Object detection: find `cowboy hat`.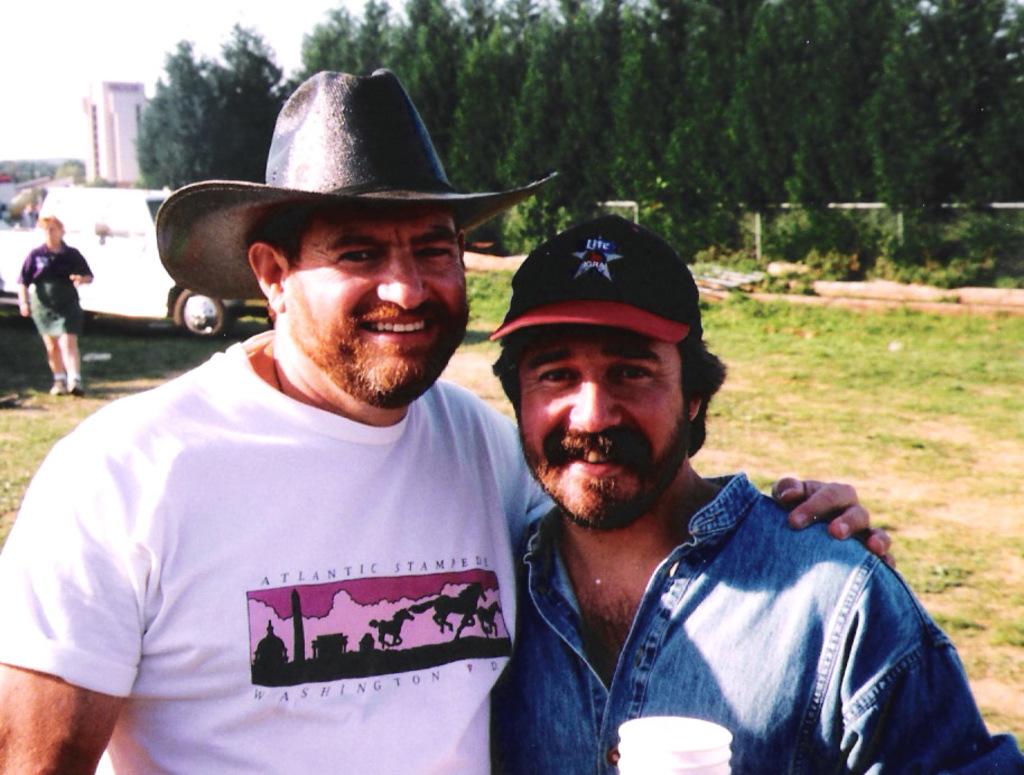
rect(165, 67, 523, 335).
